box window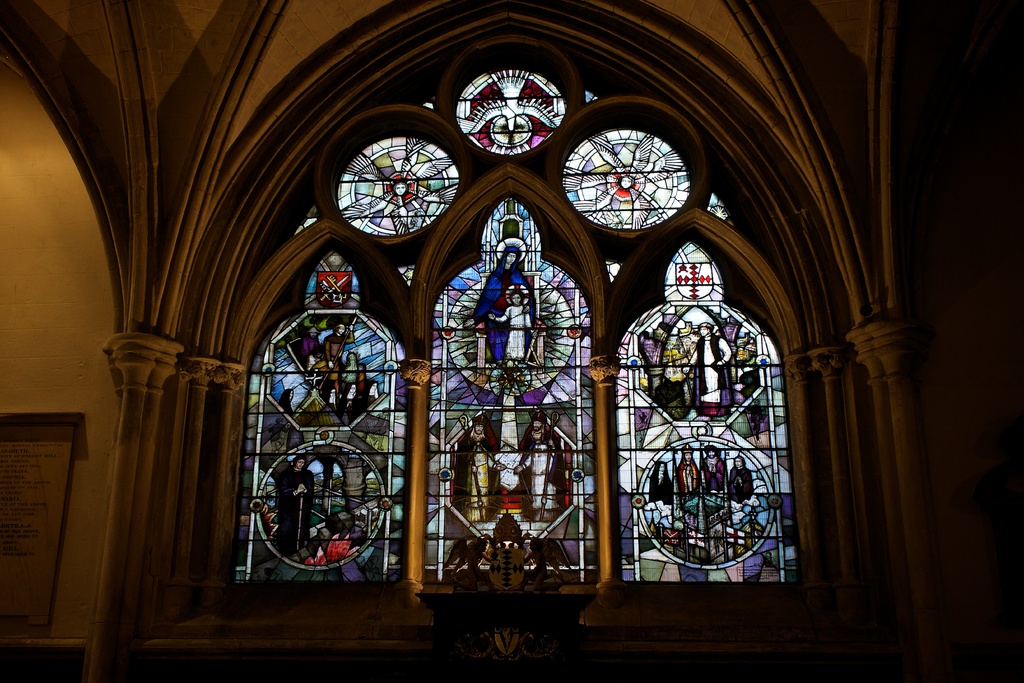
{"x1": 628, "y1": 224, "x2": 801, "y2": 627}
